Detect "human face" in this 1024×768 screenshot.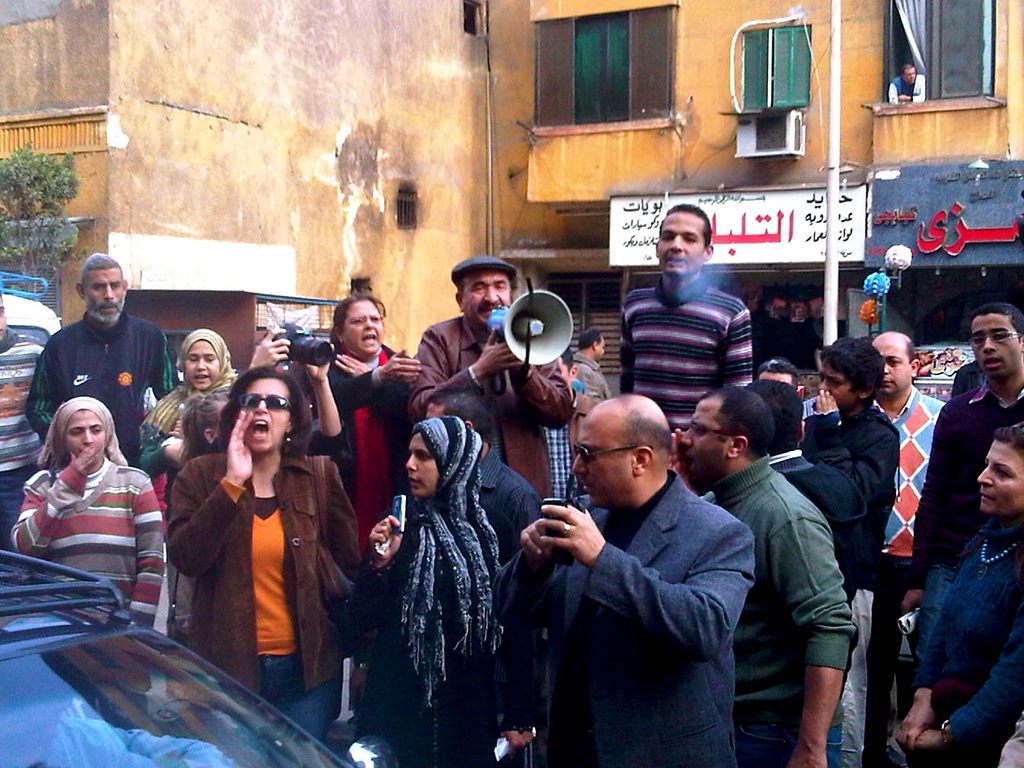
Detection: x1=594 y1=334 x2=607 y2=363.
